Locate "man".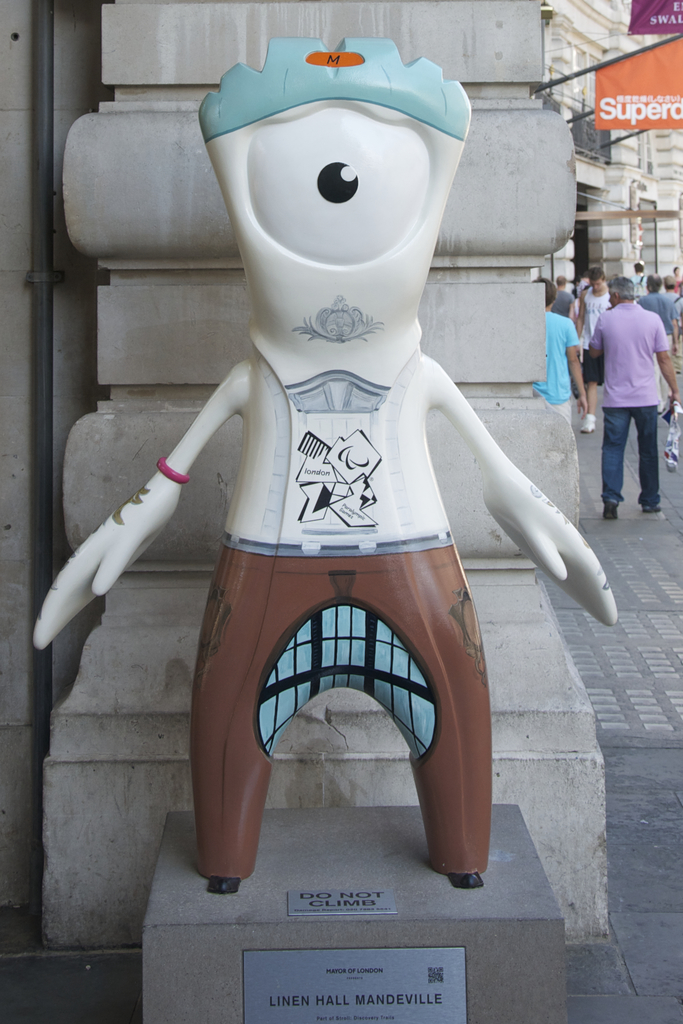
Bounding box: l=637, t=271, r=680, b=406.
